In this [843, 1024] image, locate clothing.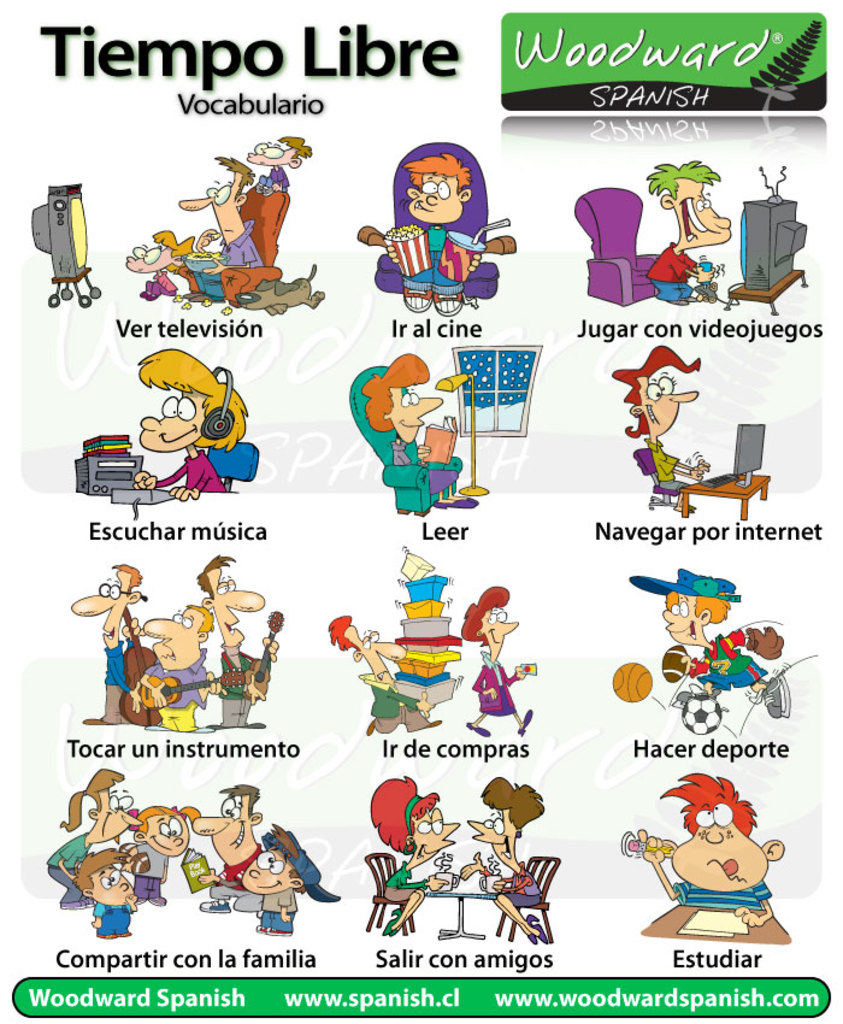
Bounding box: <bbox>371, 687, 423, 737</bbox>.
